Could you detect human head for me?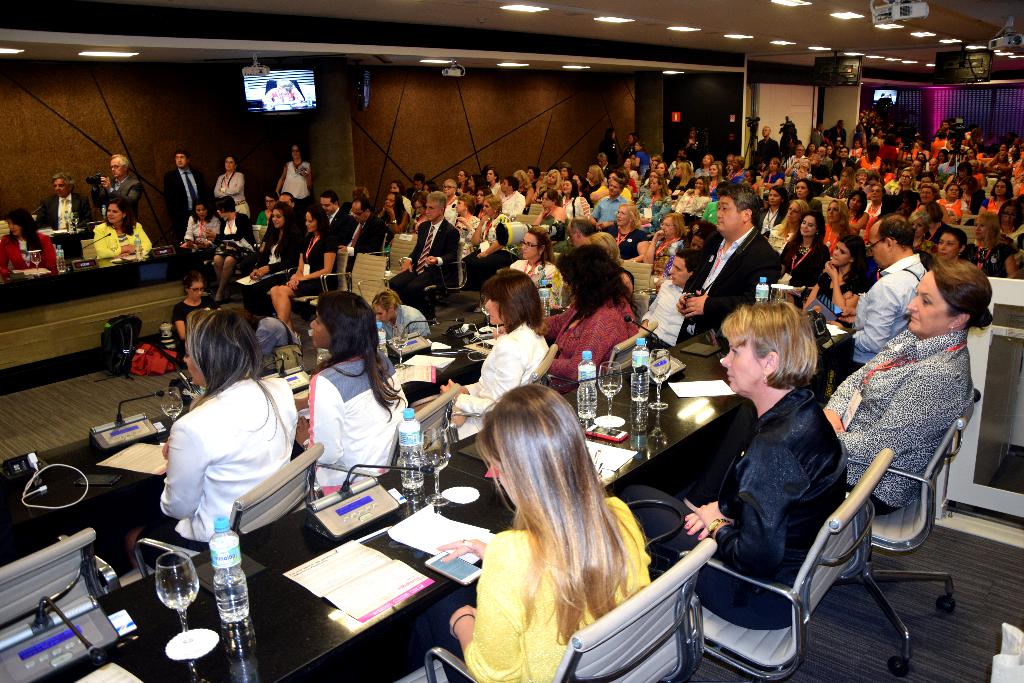
Detection result: pyautogui.locateOnScreen(516, 224, 555, 263).
